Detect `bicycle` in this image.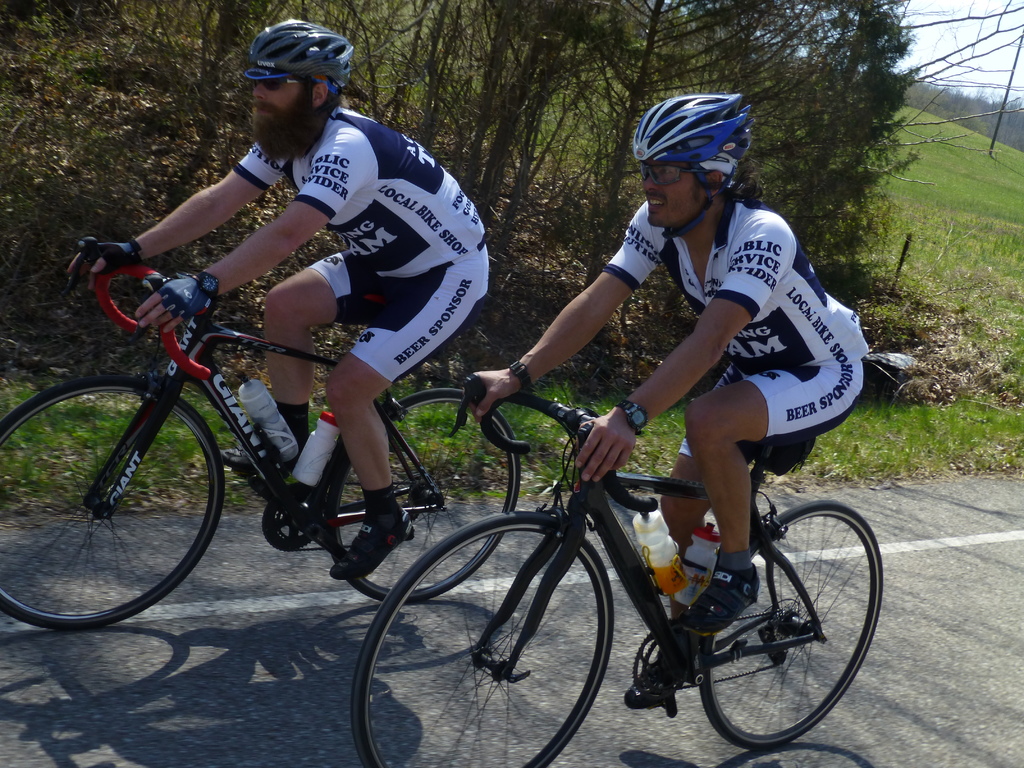
Detection: region(360, 389, 911, 760).
